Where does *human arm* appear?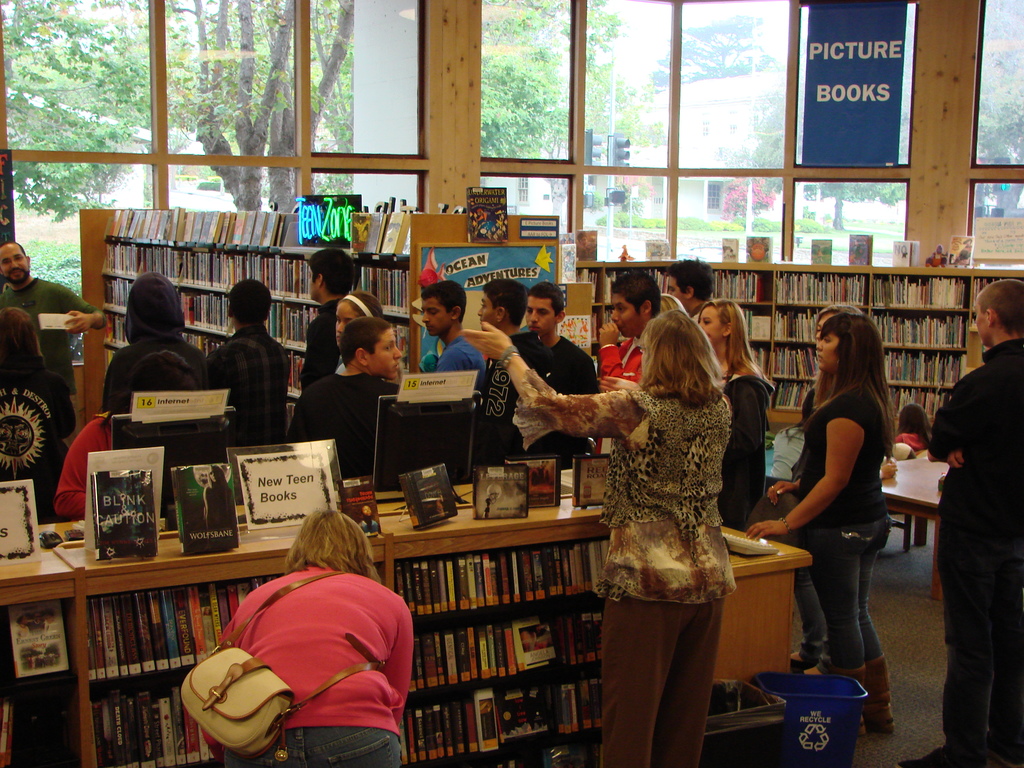
Appears at [943, 449, 963, 471].
